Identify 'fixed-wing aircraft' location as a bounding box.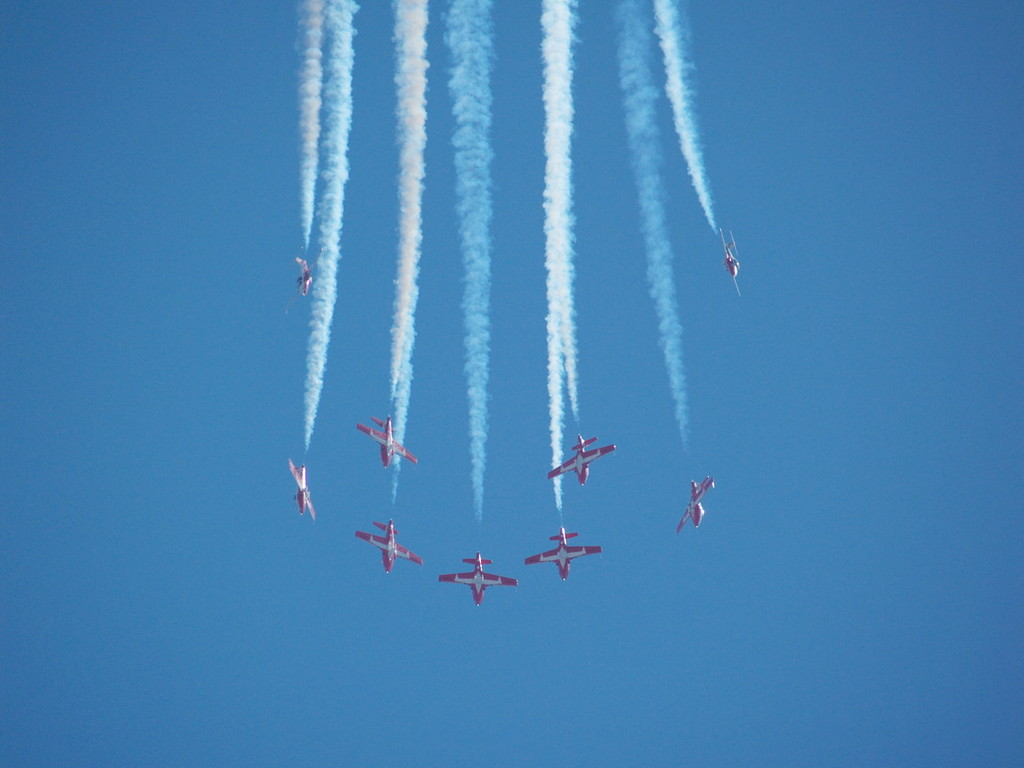
bbox=[434, 552, 520, 609].
